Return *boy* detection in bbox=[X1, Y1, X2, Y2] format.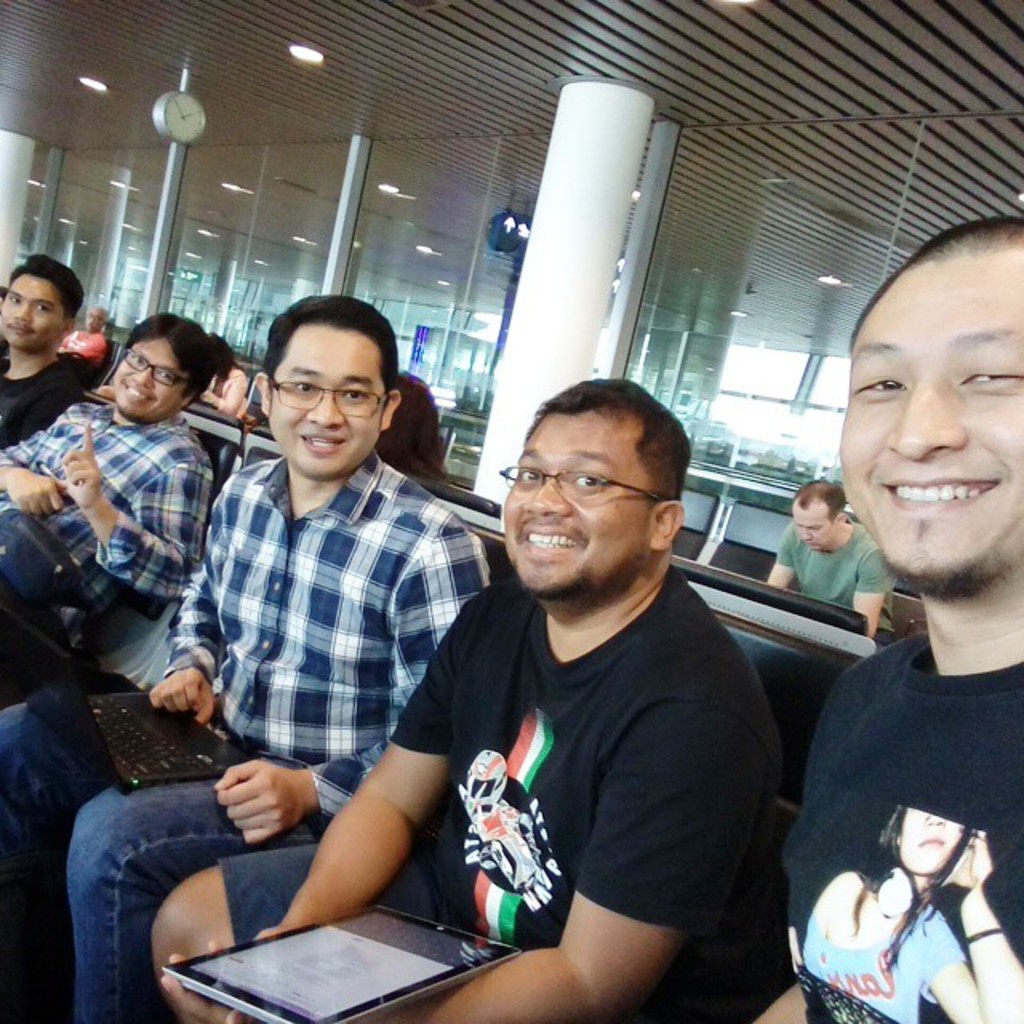
bbox=[766, 483, 888, 637].
